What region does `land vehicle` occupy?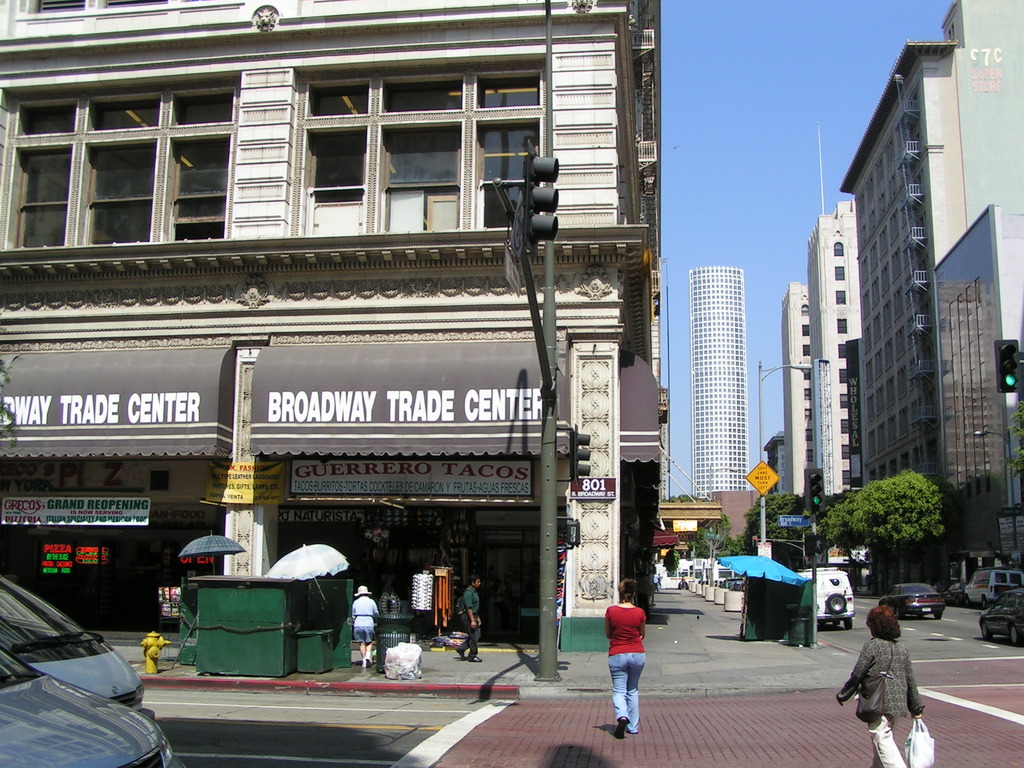
943/582/967/606.
